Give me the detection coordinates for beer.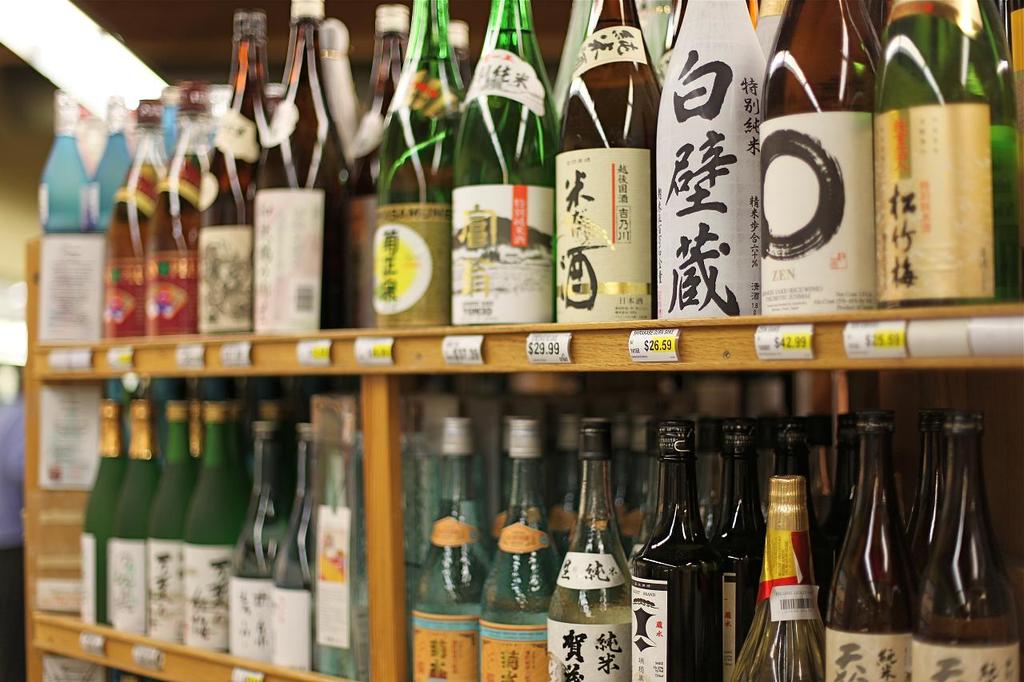
BBox(539, 0, 664, 353).
